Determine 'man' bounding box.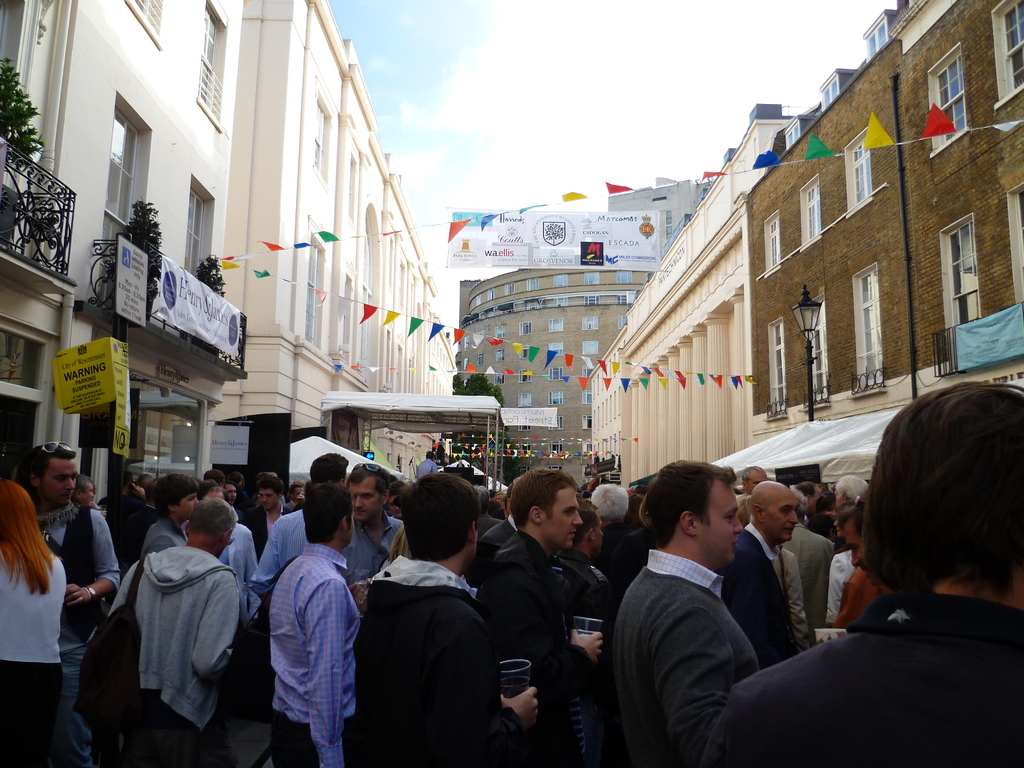
Determined: left=94, top=497, right=241, bottom=765.
